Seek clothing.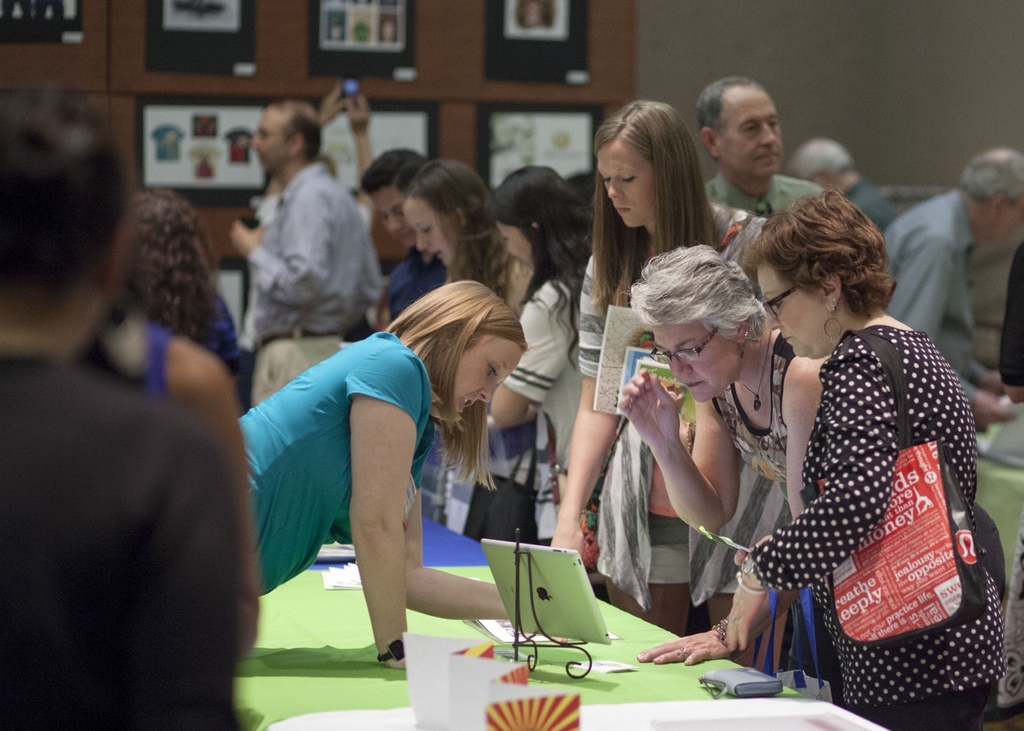
0/358/246/730.
